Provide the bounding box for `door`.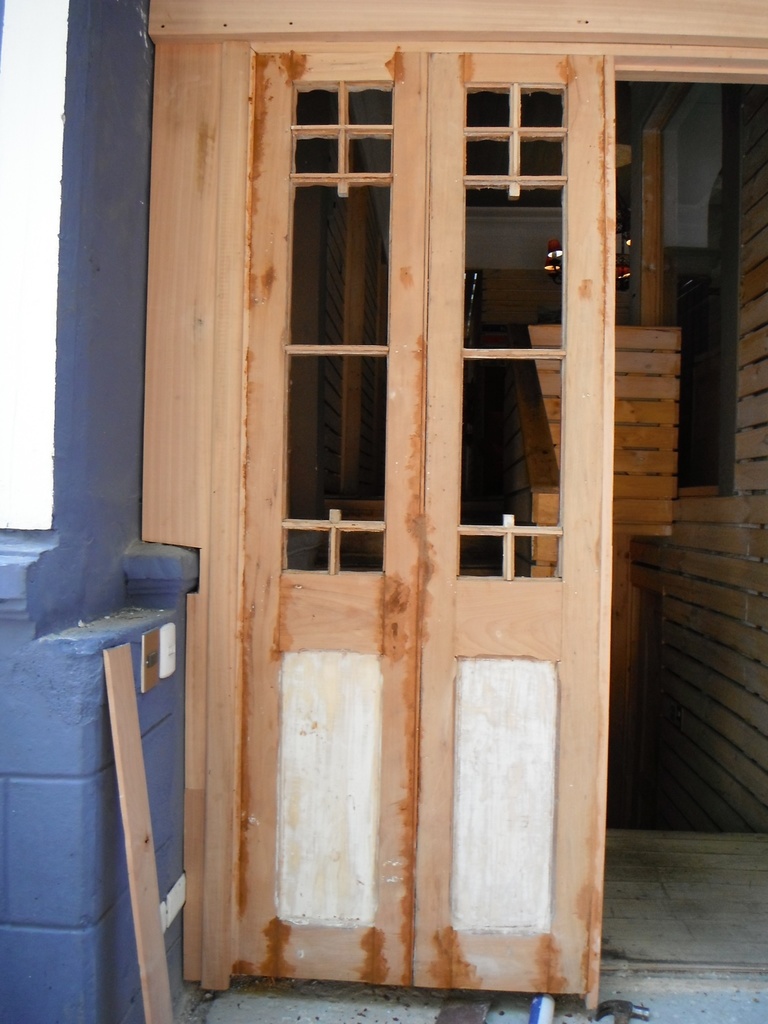
left=170, top=21, right=630, bottom=970.
